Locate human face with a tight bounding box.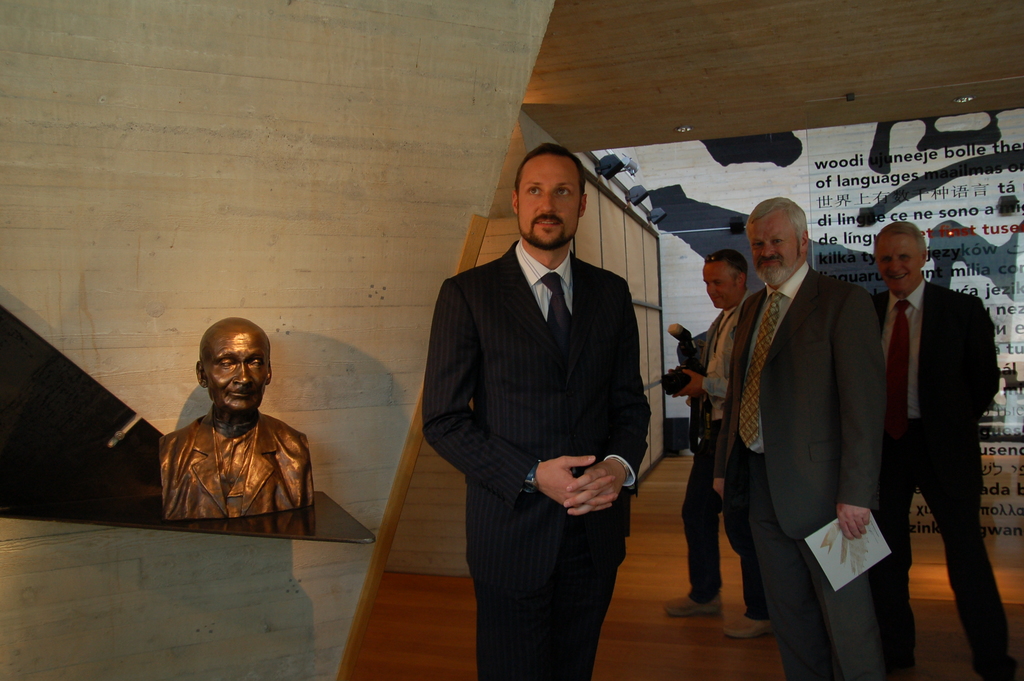
203 332 268 410.
